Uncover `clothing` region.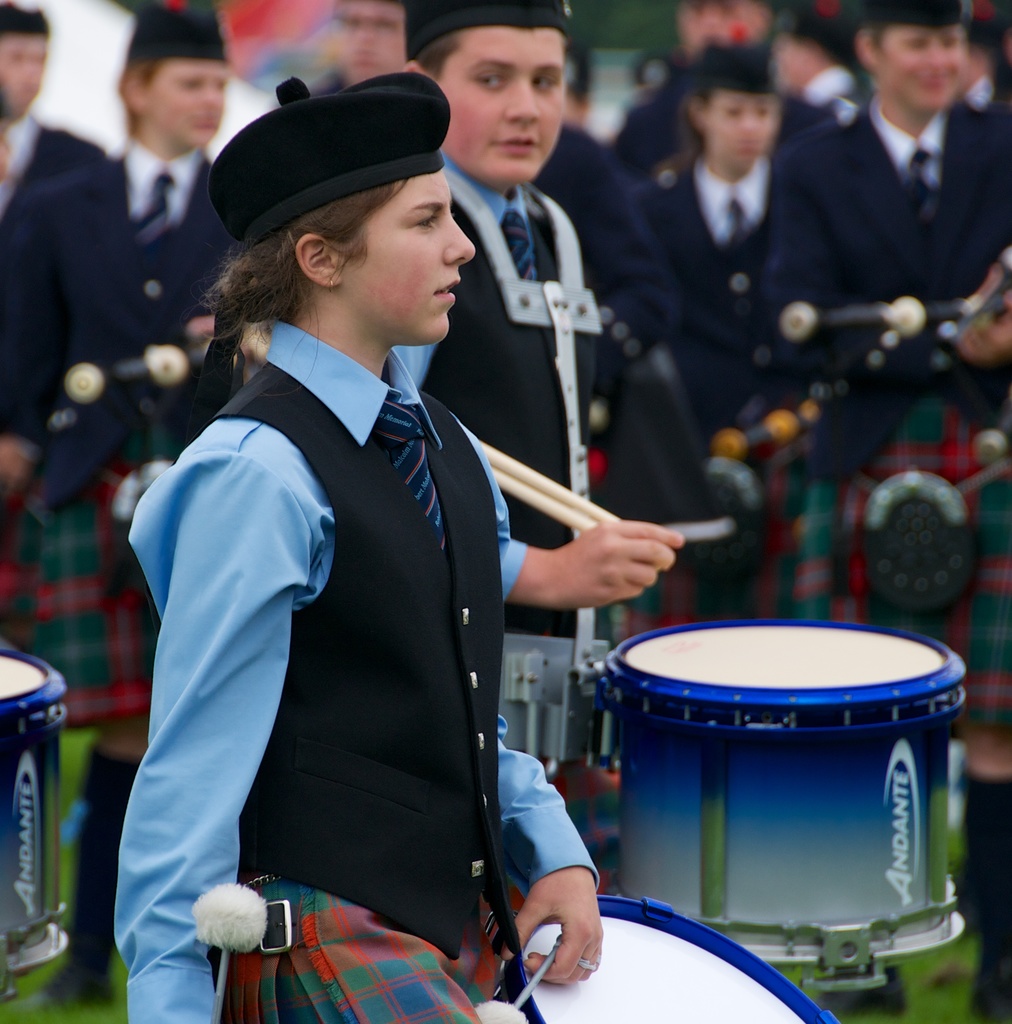
Uncovered: (x1=538, y1=137, x2=687, y2=354).
